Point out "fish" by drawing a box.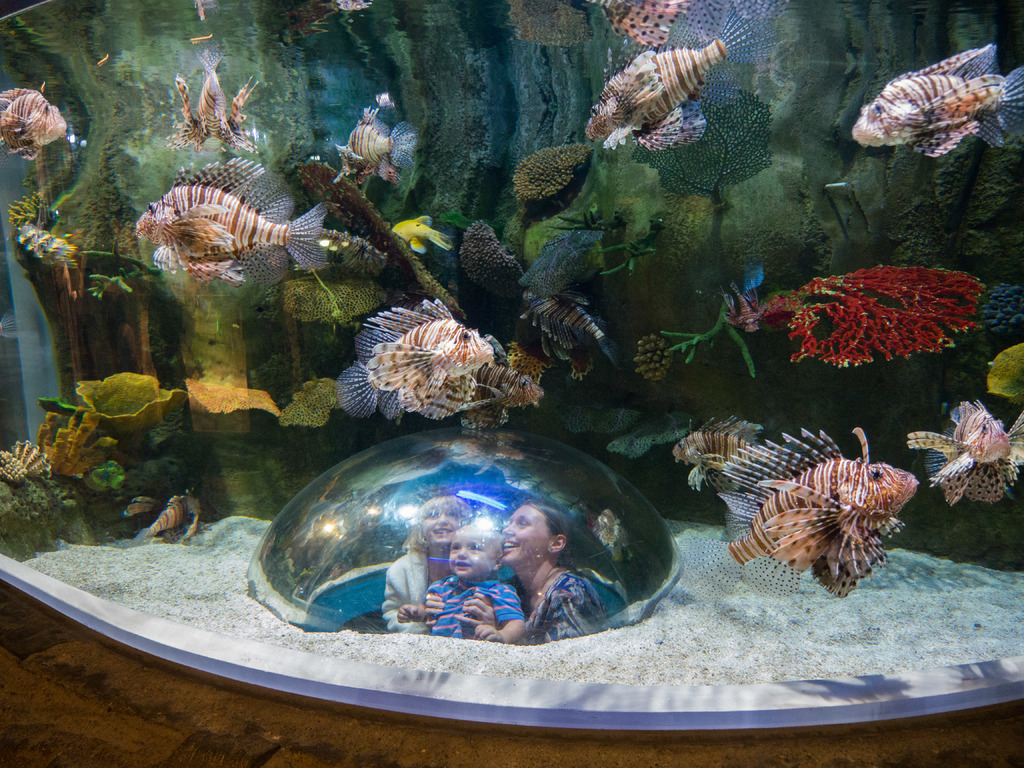
456 363 551 429.
